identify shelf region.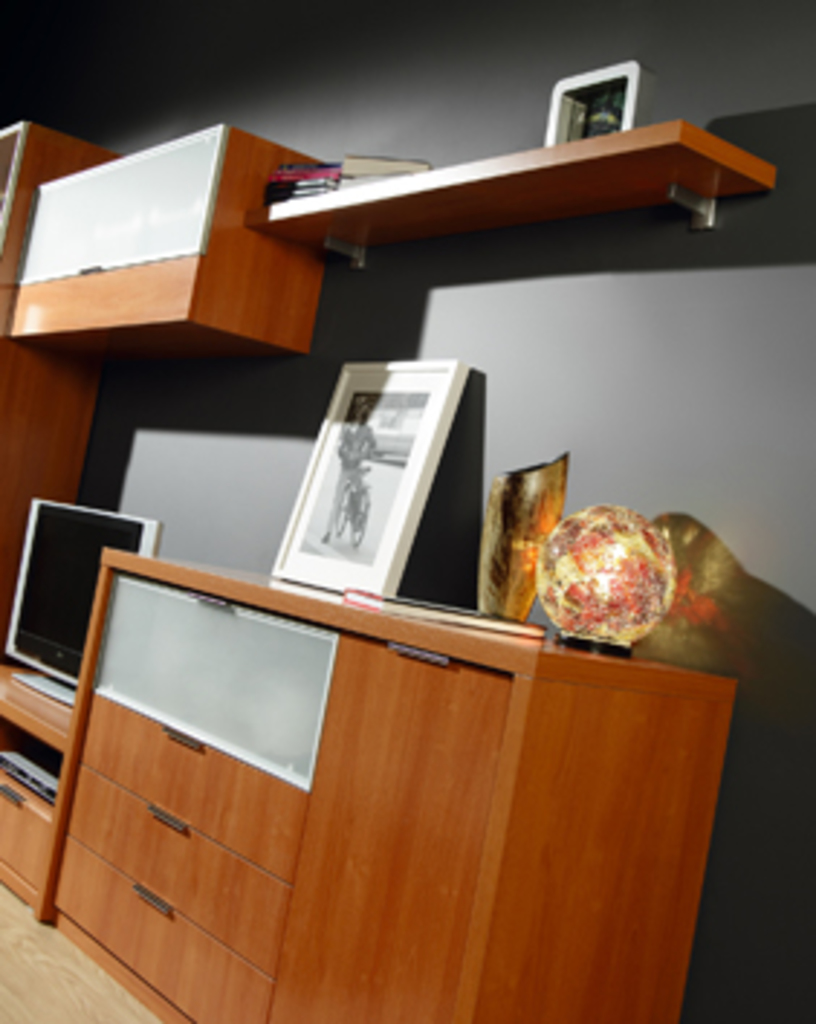
Region: <box>6,515,732,1018</box>.
